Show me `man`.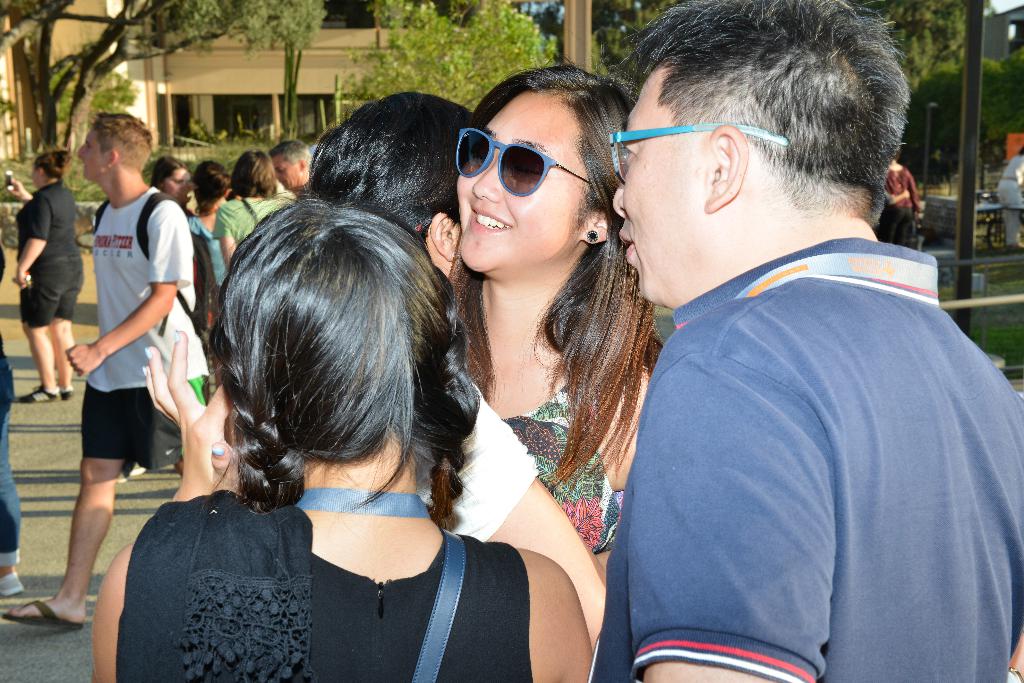
`man` is here: BBox(268, 138, 315, 190).
